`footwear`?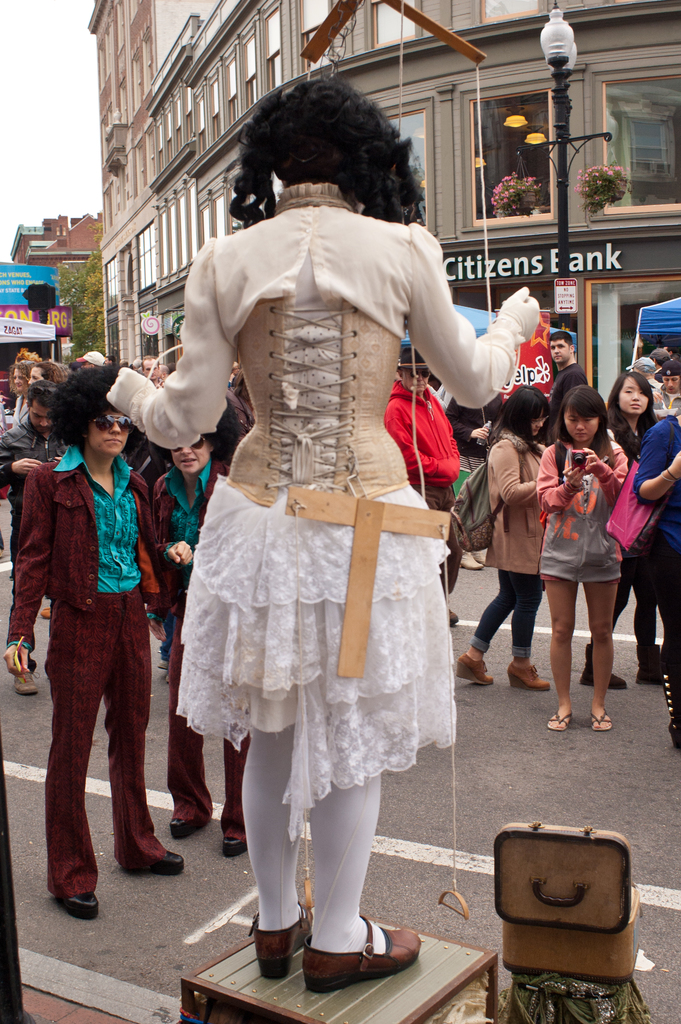
(659,669,680,749)
